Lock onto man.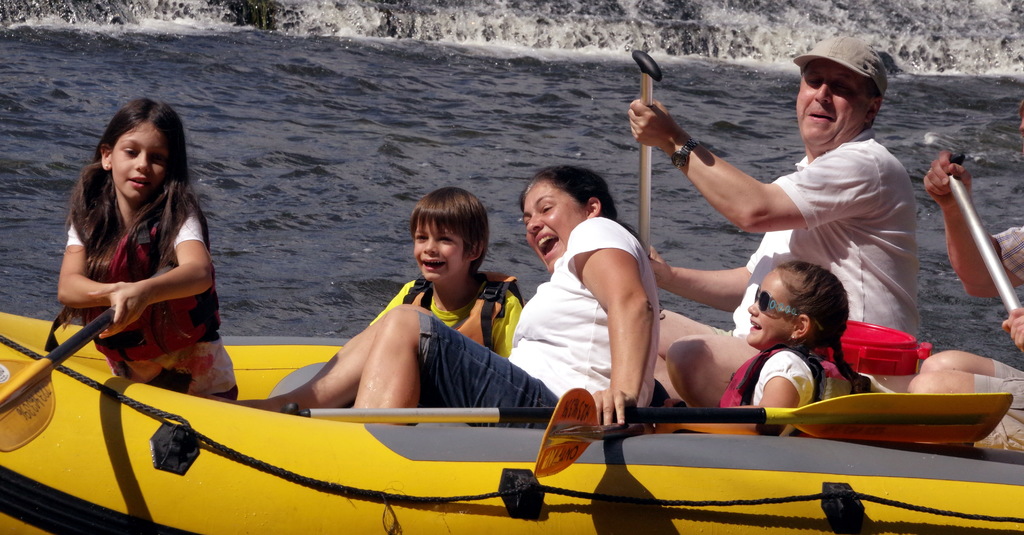
Locked: (641,28,959,429).
